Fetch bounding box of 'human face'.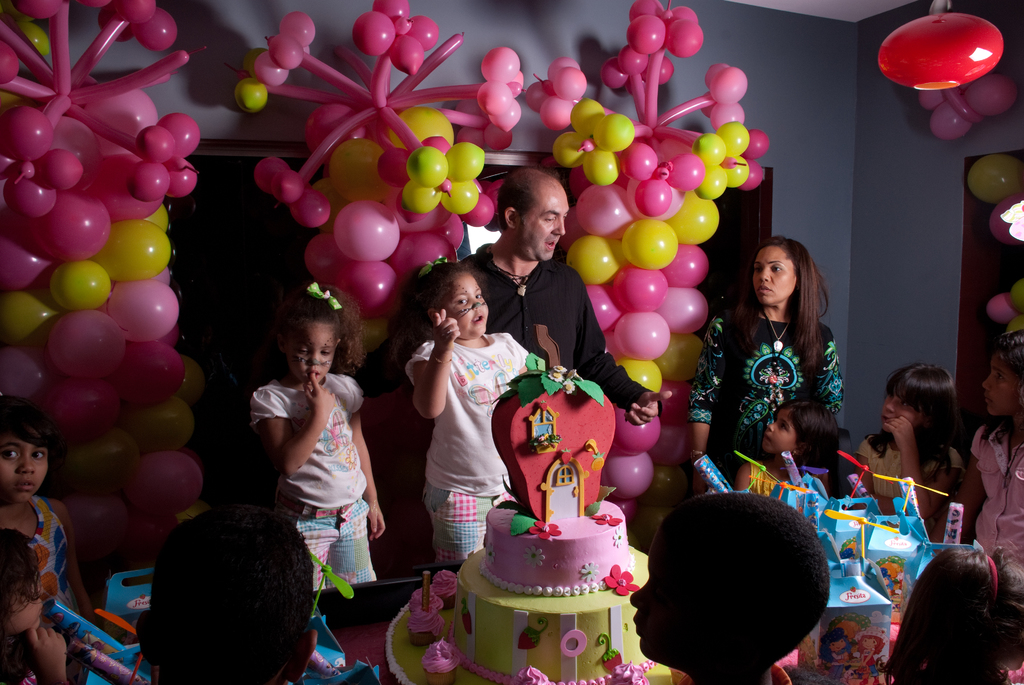
Bbox: box=[515, 187, 570, 260].
